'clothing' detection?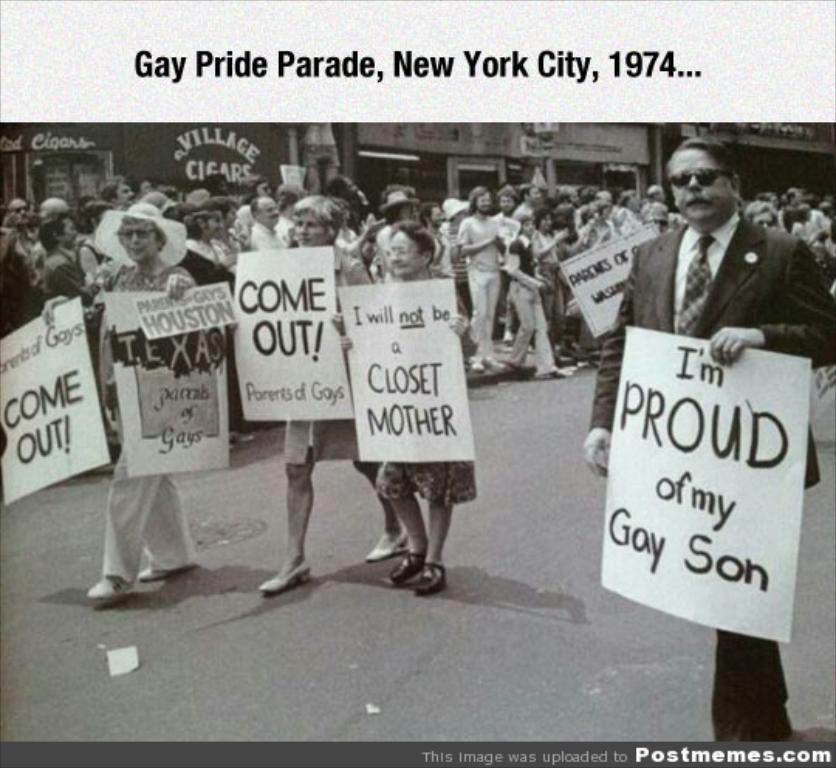
598:207:834:740
